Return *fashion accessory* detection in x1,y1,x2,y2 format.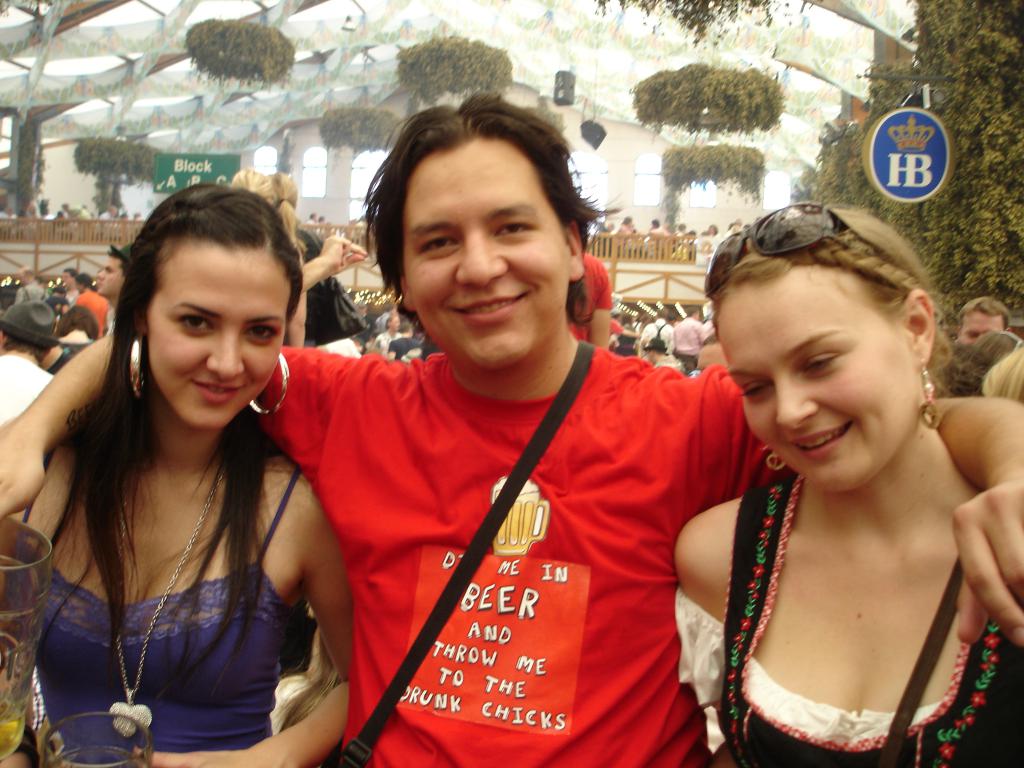
643,335,670,351.
